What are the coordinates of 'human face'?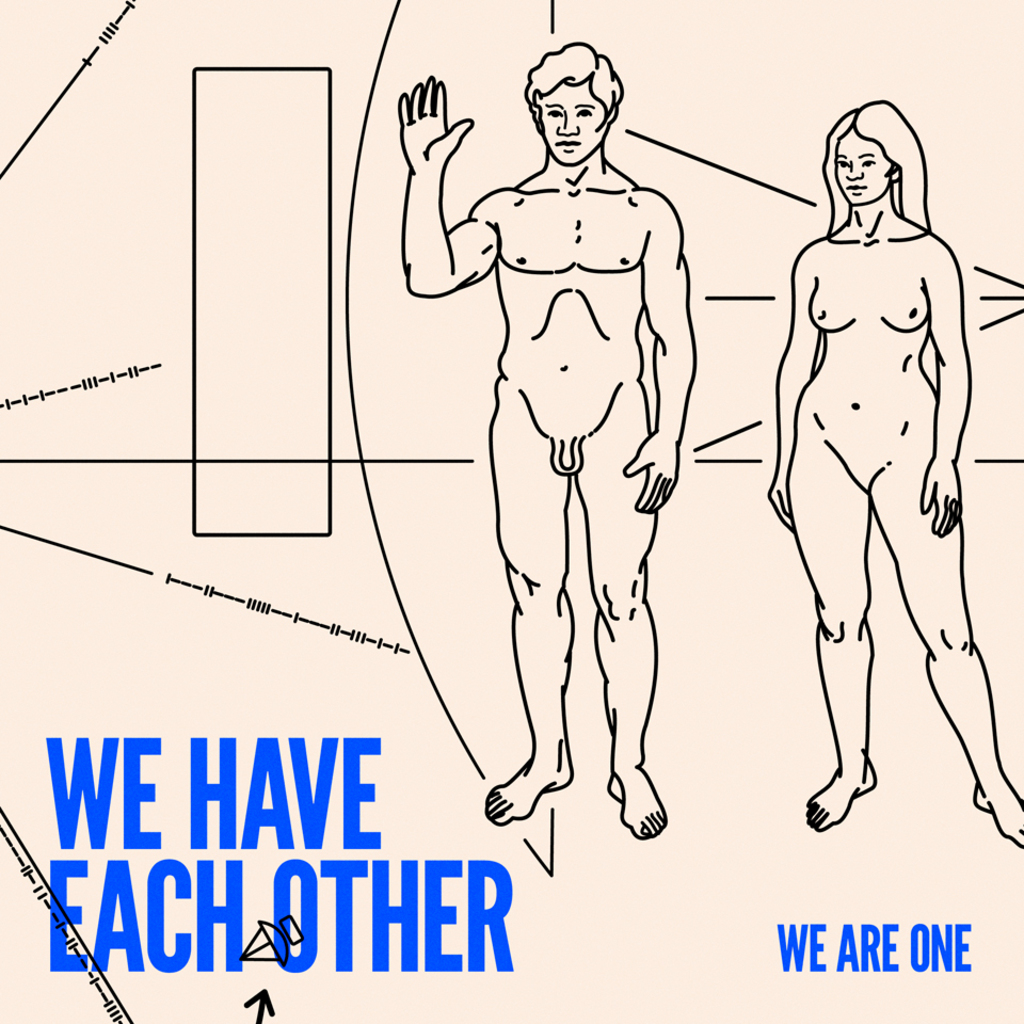
(833, 126, 893, 205).
